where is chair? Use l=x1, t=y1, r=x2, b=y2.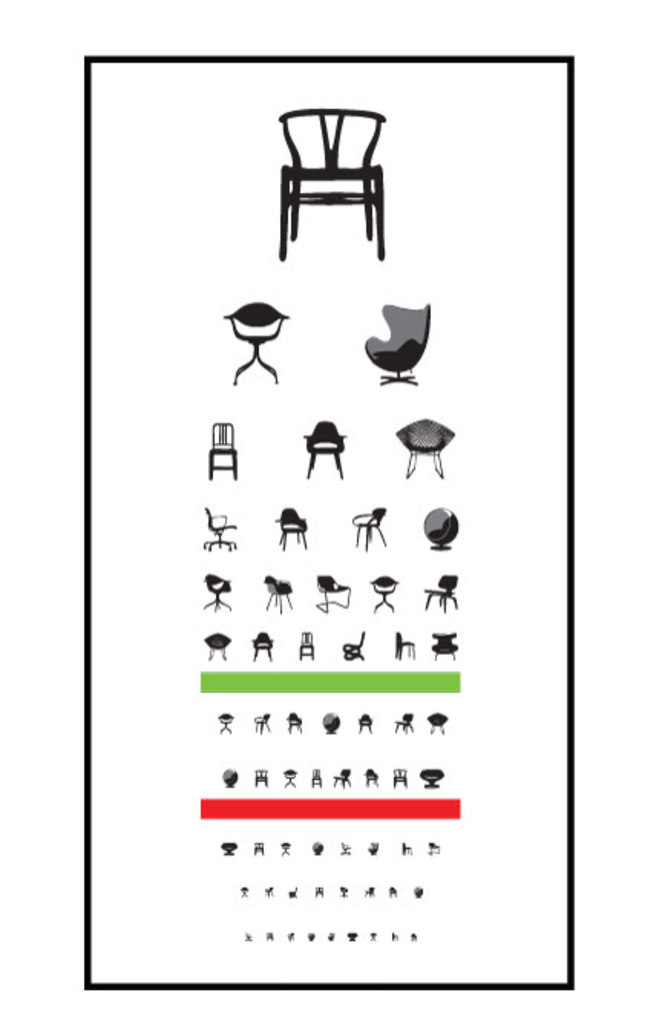
l=222, t=305, r=288, b=385.
